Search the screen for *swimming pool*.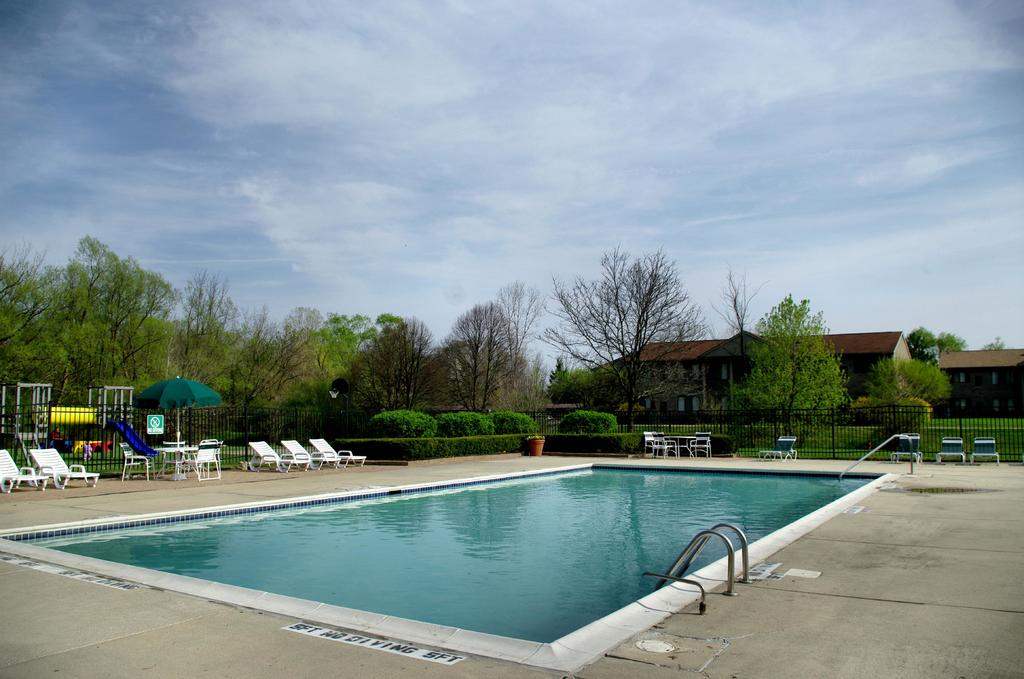
Found at bbox=(0, 460, 899, 675).
